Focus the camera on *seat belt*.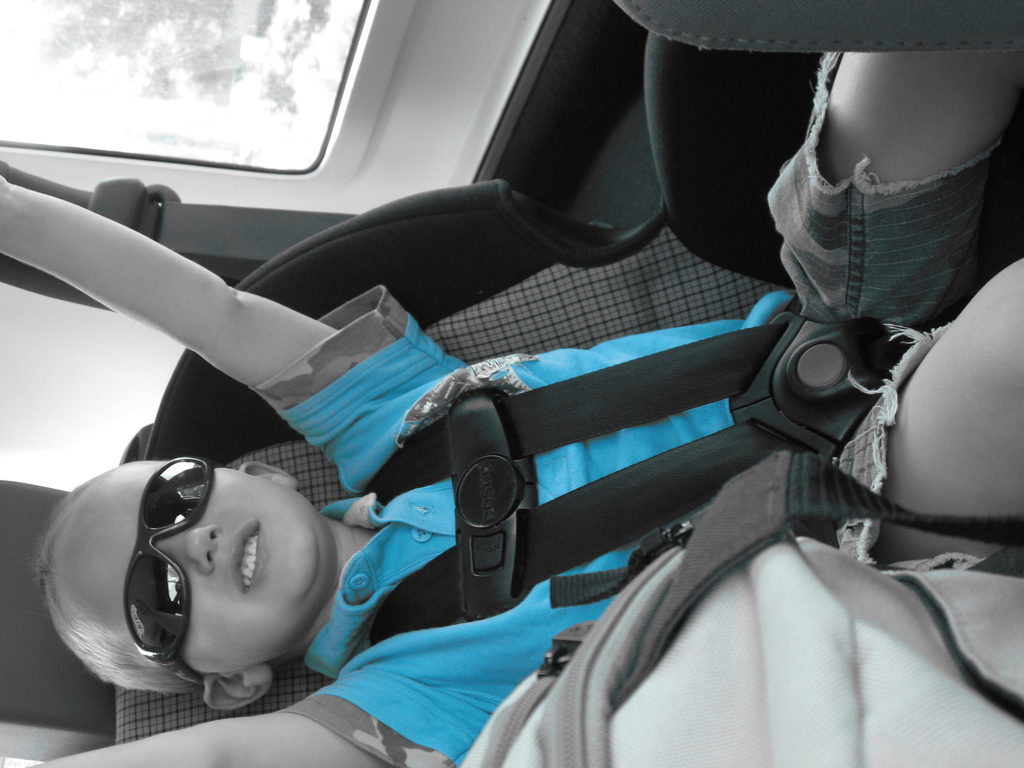
Focus region: x1=367, y1=419, x2=816, y2=644.
